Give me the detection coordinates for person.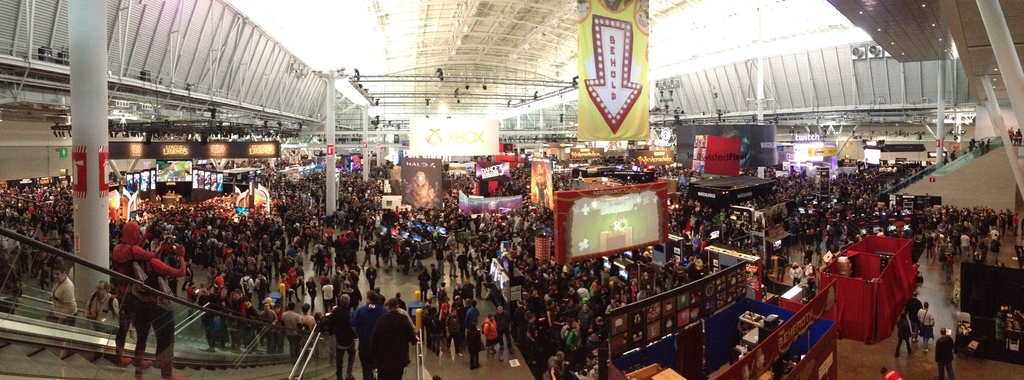
(444, 208, 534, 285).
